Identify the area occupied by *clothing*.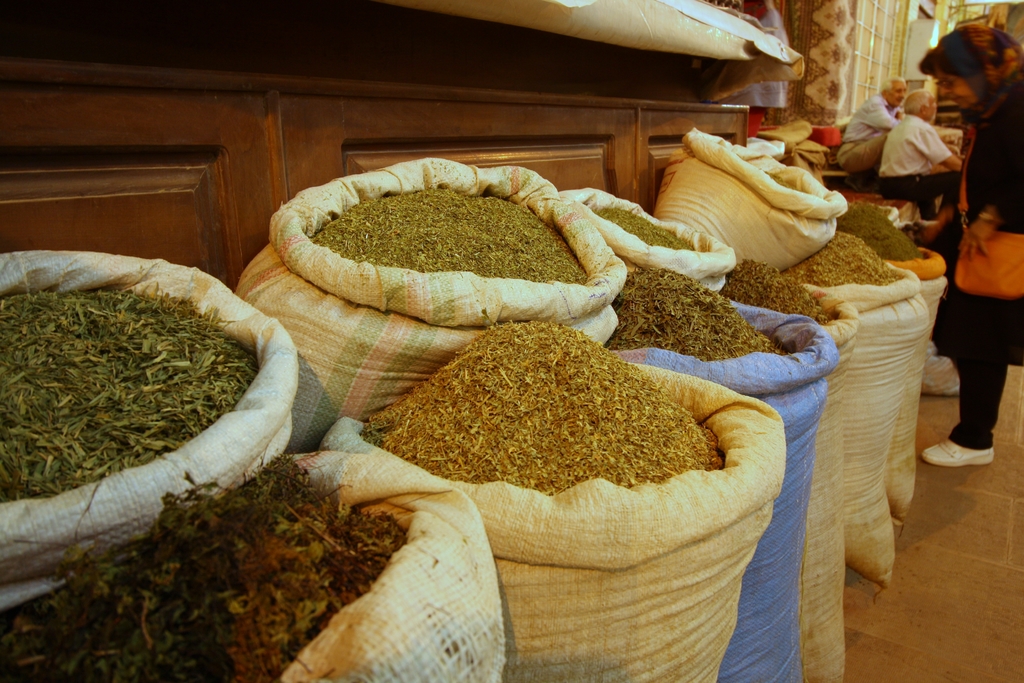
Area: 879,110,961,218.
